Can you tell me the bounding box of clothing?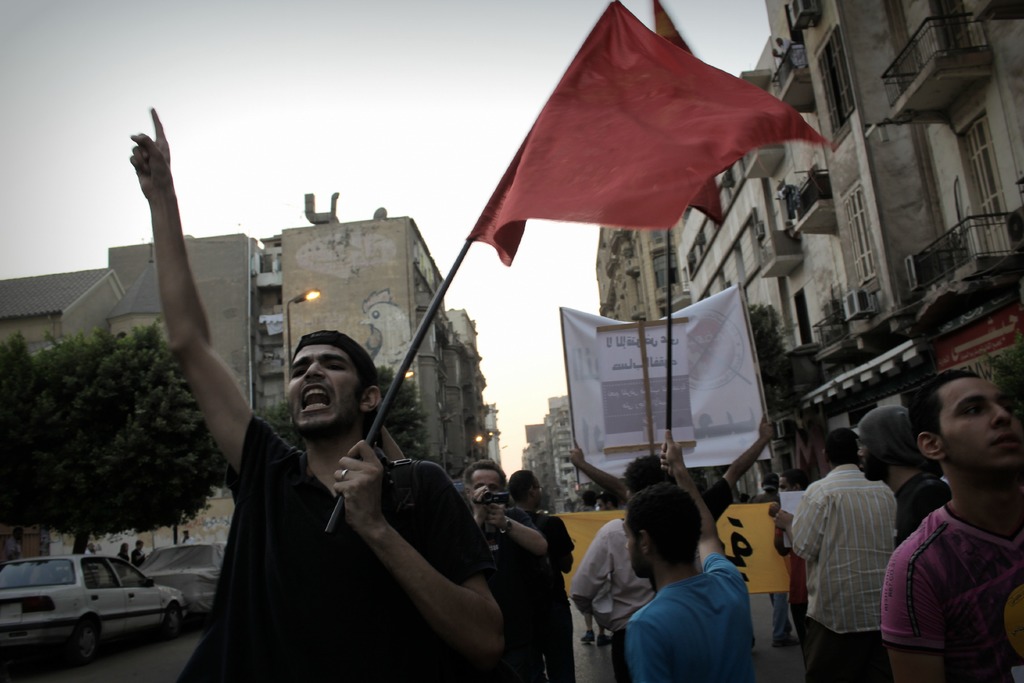
{"x1": 806, "y1": 448, "x2": 909, "y2": 666}.
